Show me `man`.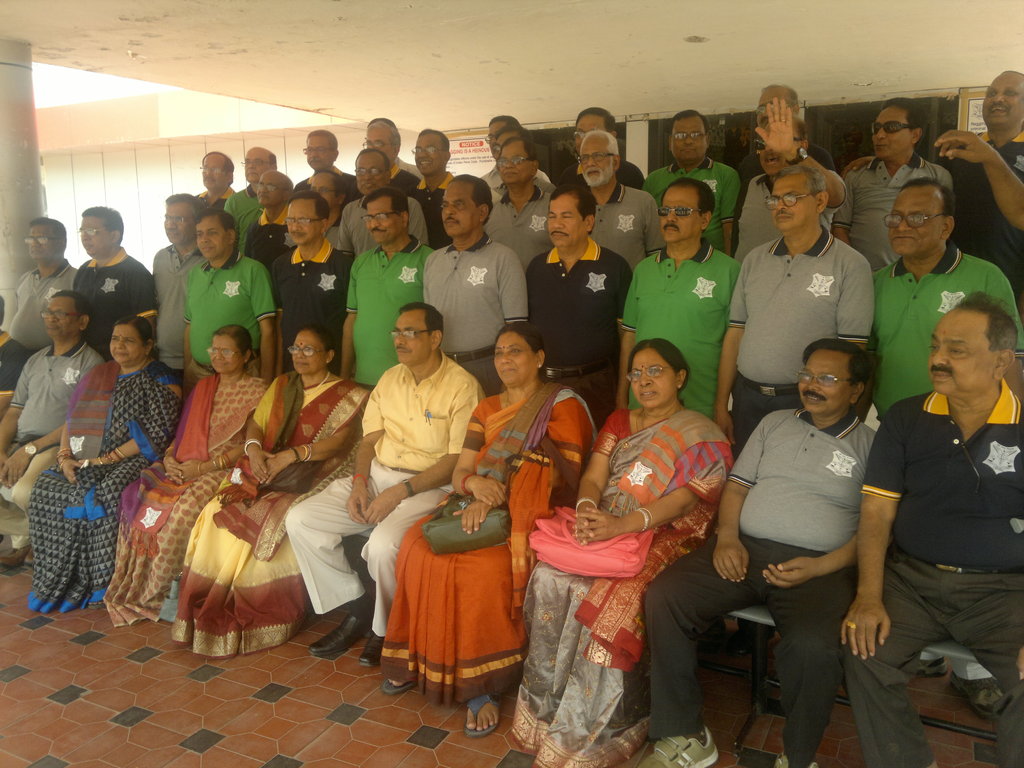
`man` is here: BBox(5, 218, 84, 349).
